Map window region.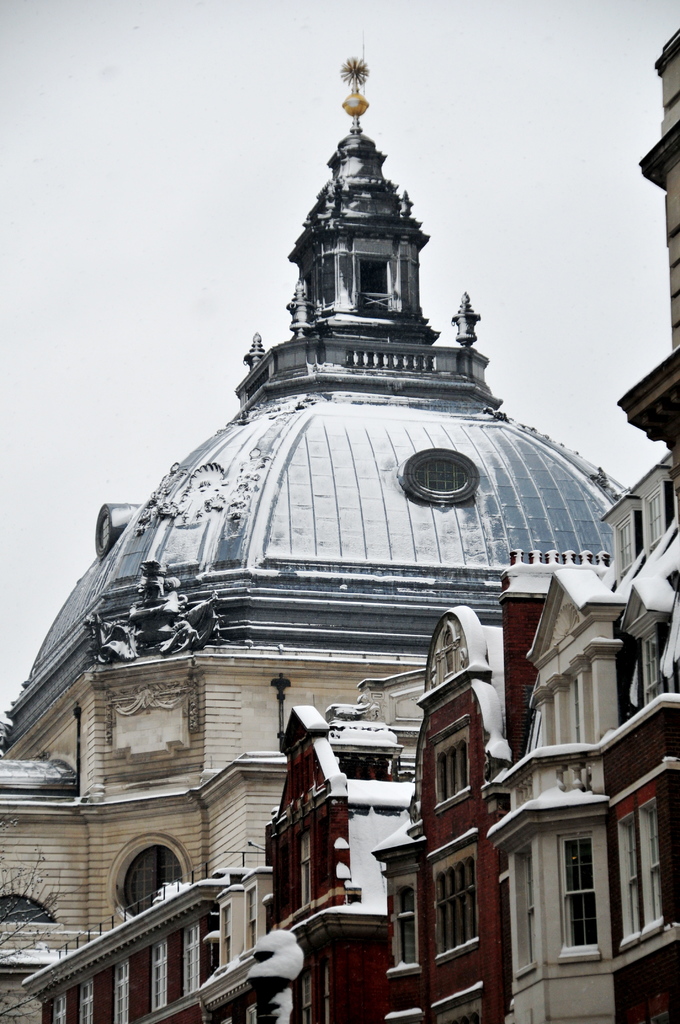
Mapped to detection(385, 875, 418, 979).
